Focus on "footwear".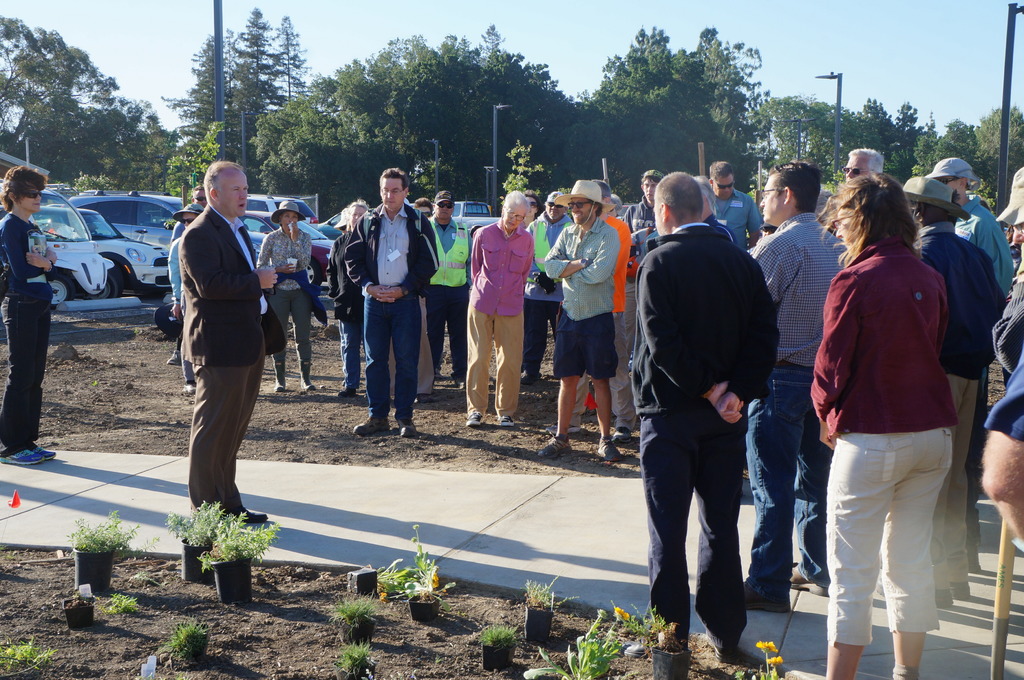
Focused at <region>620, 637, 652, 659</region>.
